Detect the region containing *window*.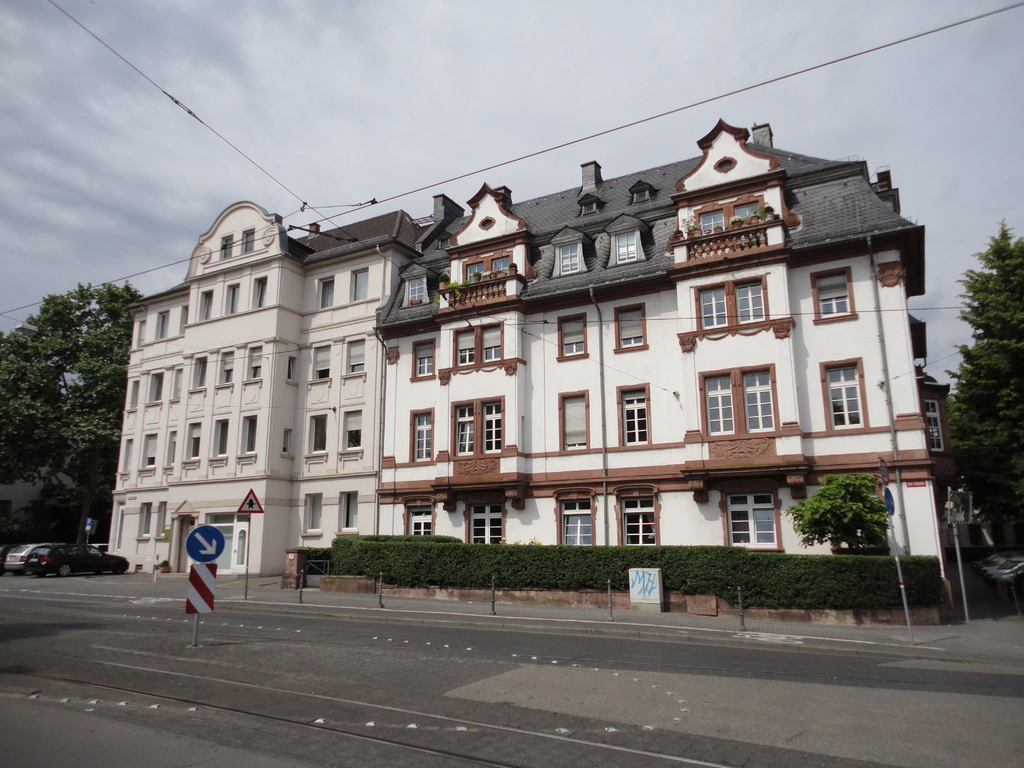
pyautogui.locateOnScreen(559, 308, 588, 362).
